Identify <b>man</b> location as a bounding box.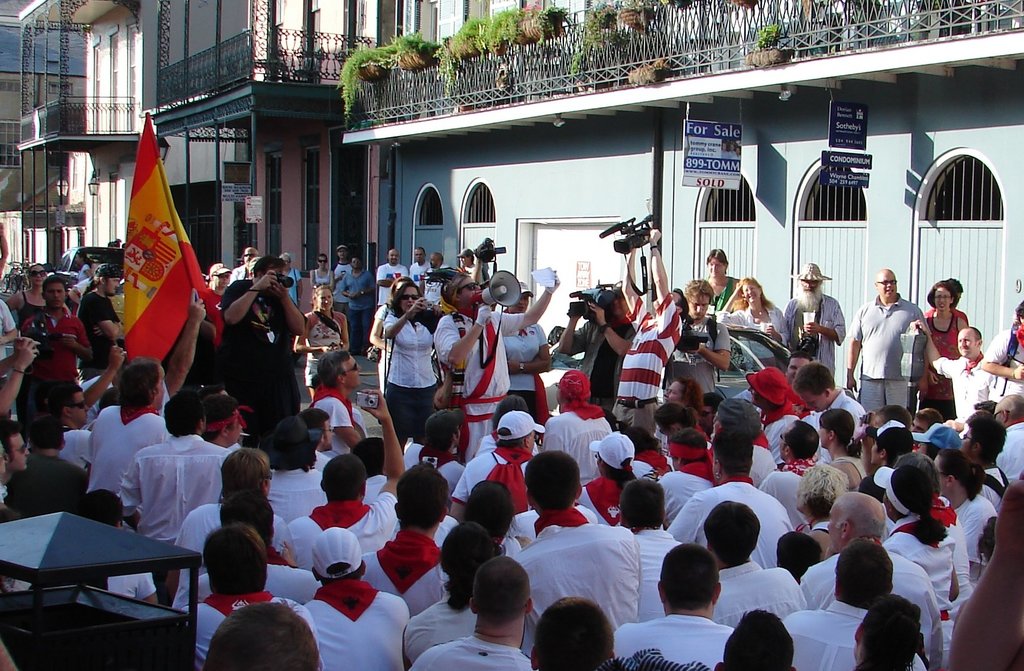
[620,228,692,437].
